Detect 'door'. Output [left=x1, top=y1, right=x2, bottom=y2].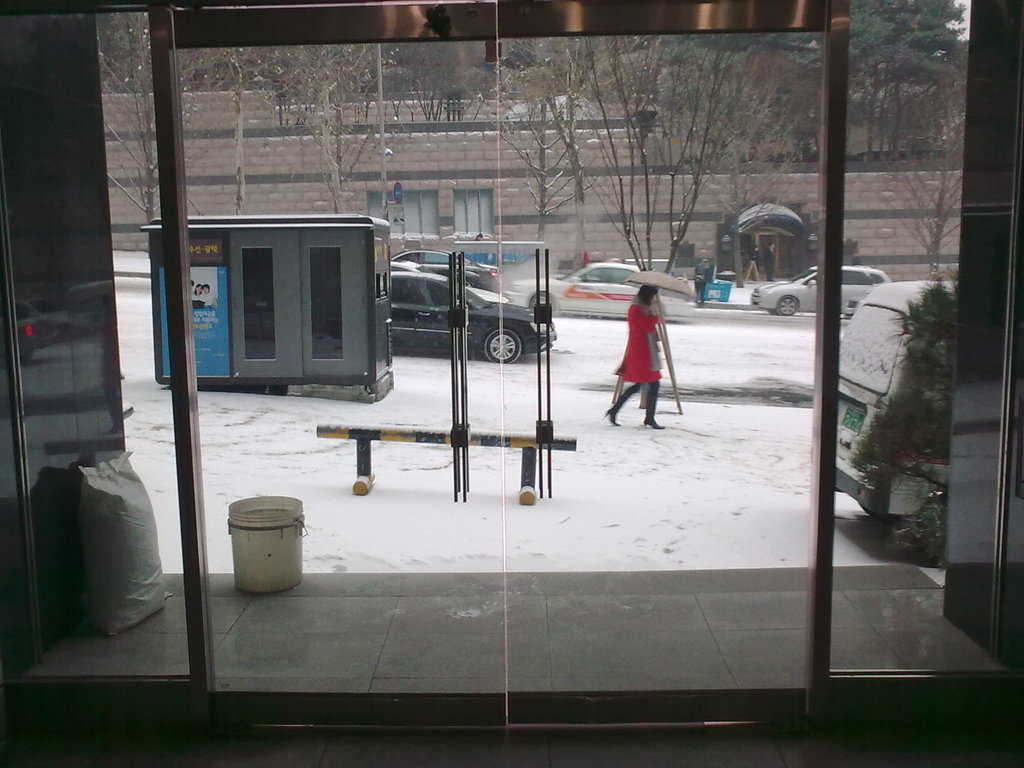
[left=175, top=3, right=824, bottom=733].
